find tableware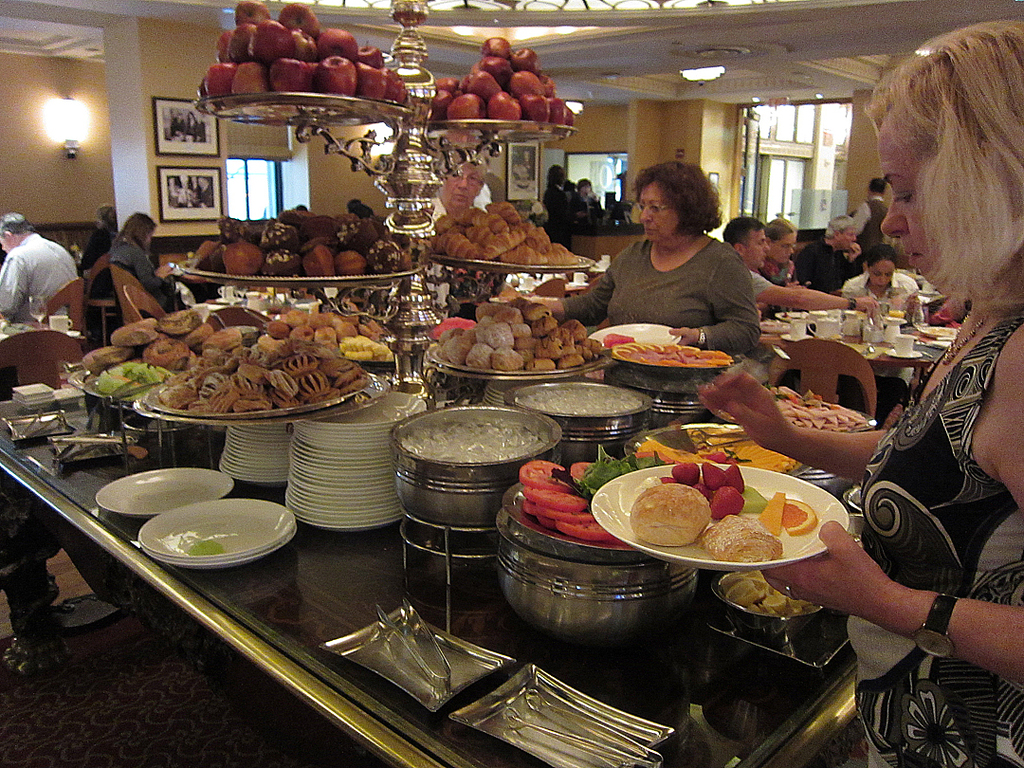
box(588, 462, 850, 567)
